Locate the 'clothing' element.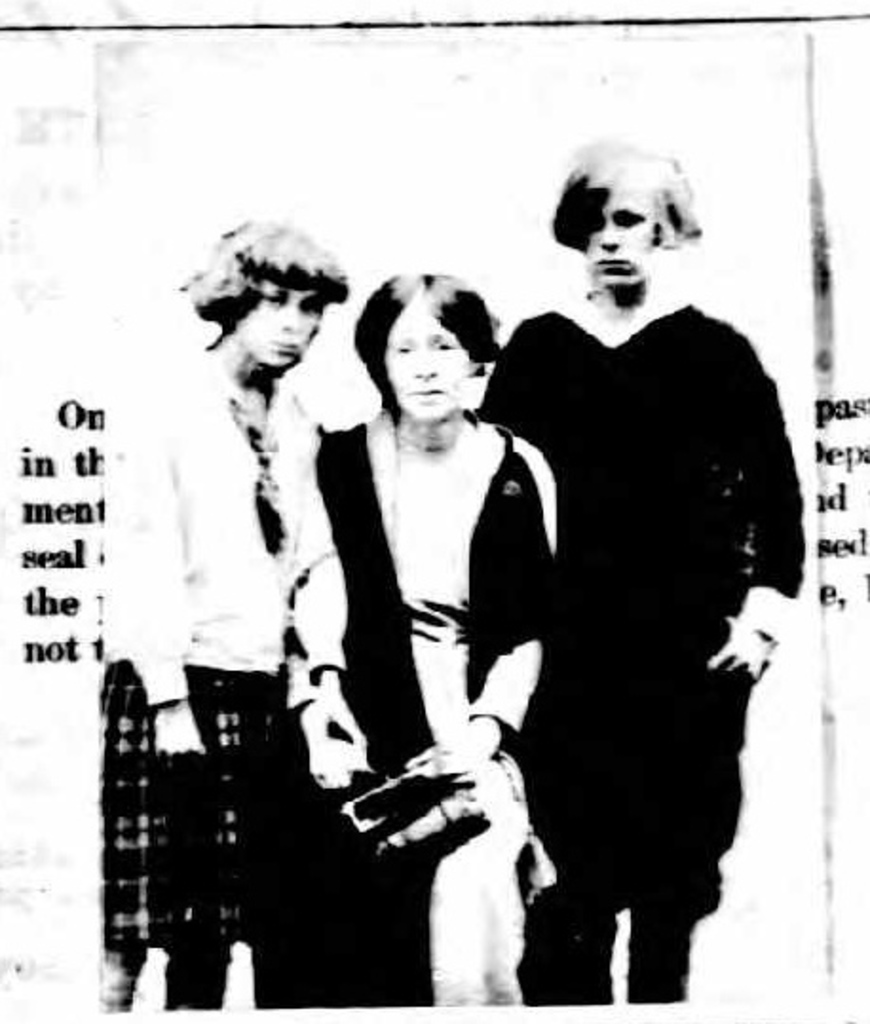
Element bbox: [97, 353, 323, 956].
